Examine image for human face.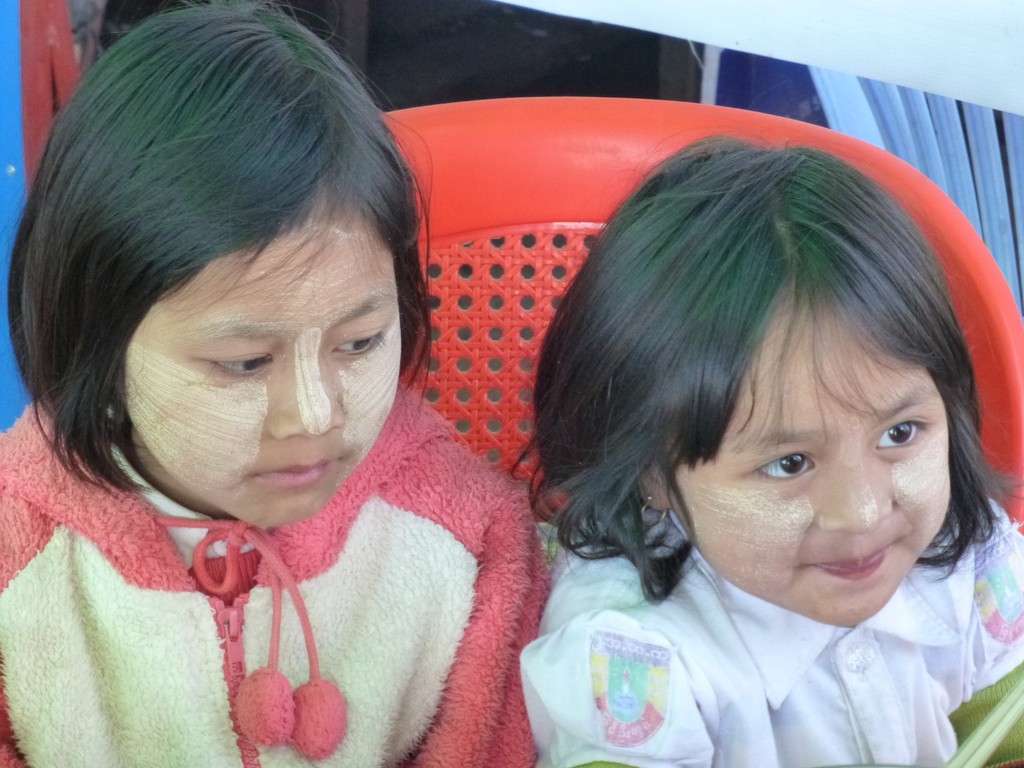
Examination result: {"x1": 119, "y1": 232, "x2": 404, "y2": 522}.
